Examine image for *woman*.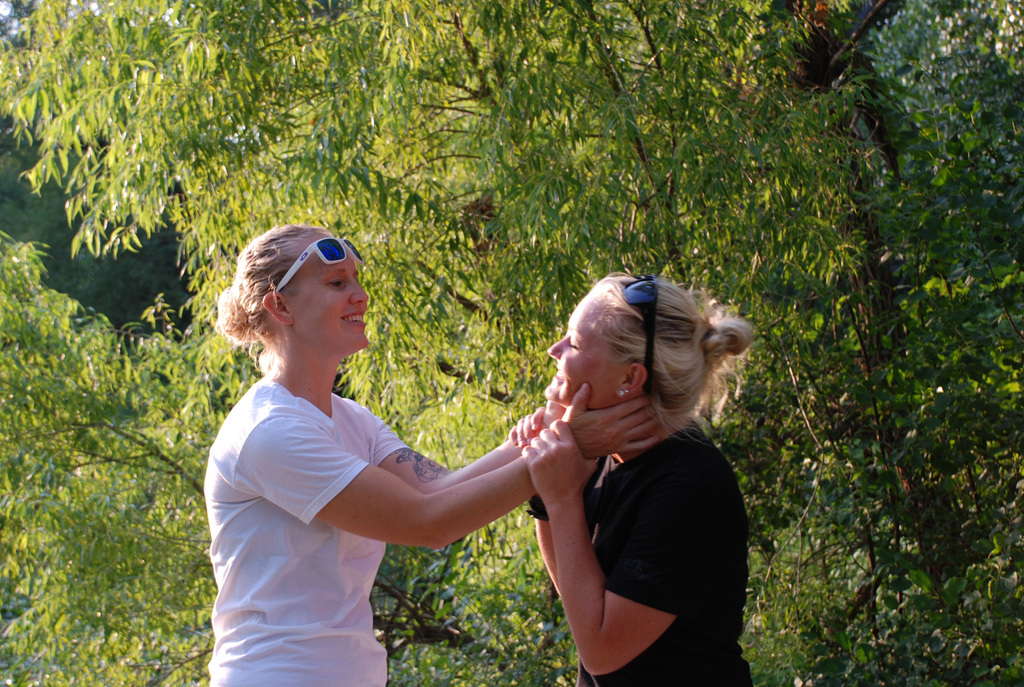
Examination result: 165:230:673:673.
